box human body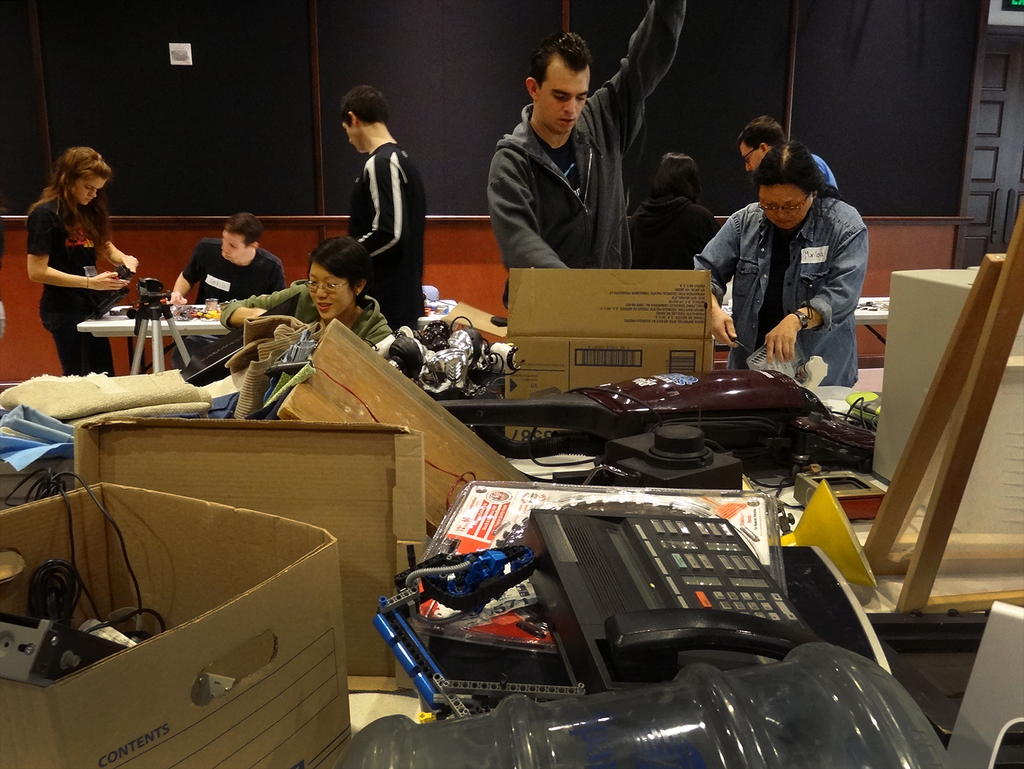
[x1=180, y1=283, x2=395, y2=427]
